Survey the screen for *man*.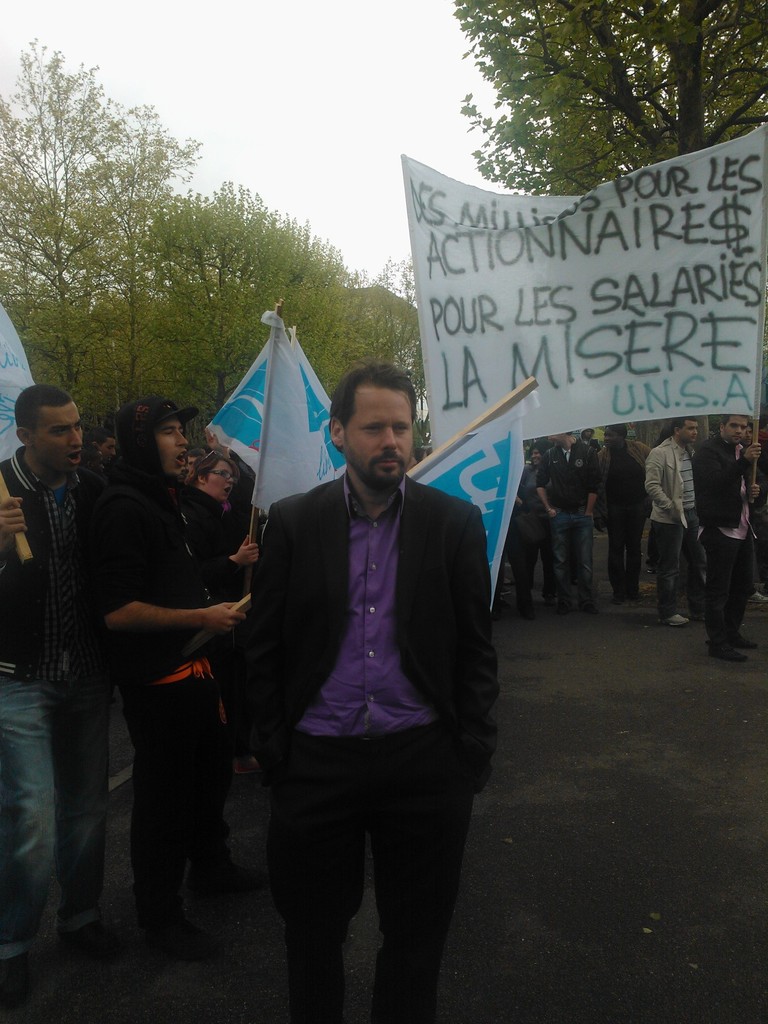
Survey found: crop(532, 424, 599, 619).
